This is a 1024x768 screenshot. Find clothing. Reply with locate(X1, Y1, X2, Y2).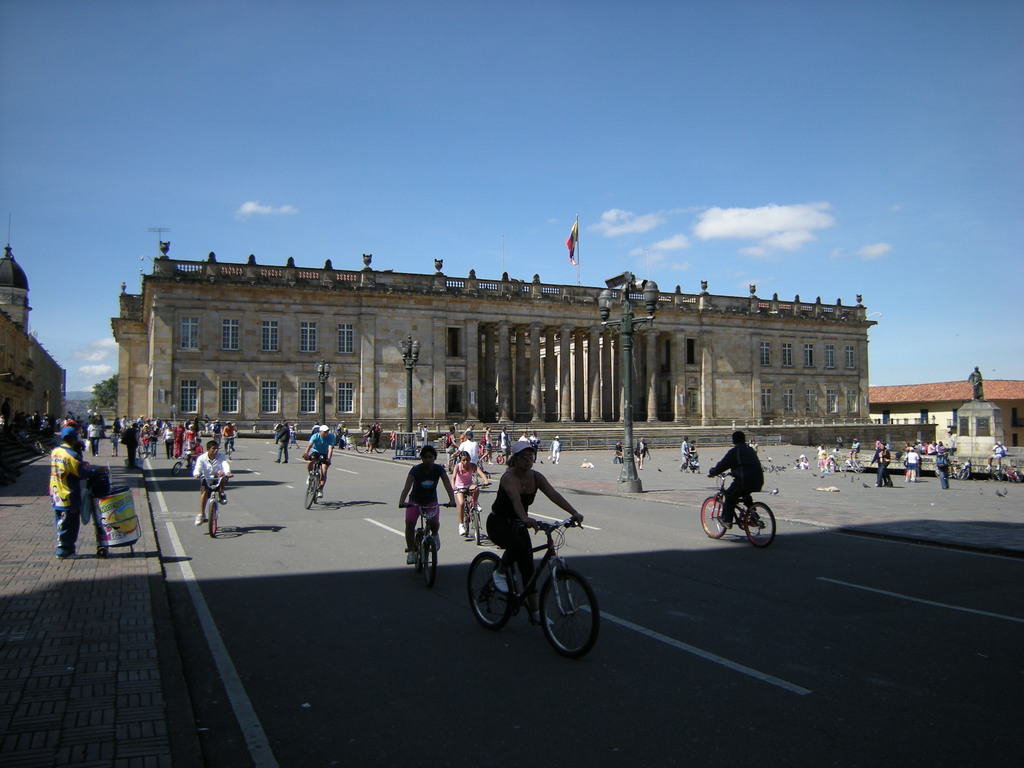
locate(408, 464, 444, 526).
